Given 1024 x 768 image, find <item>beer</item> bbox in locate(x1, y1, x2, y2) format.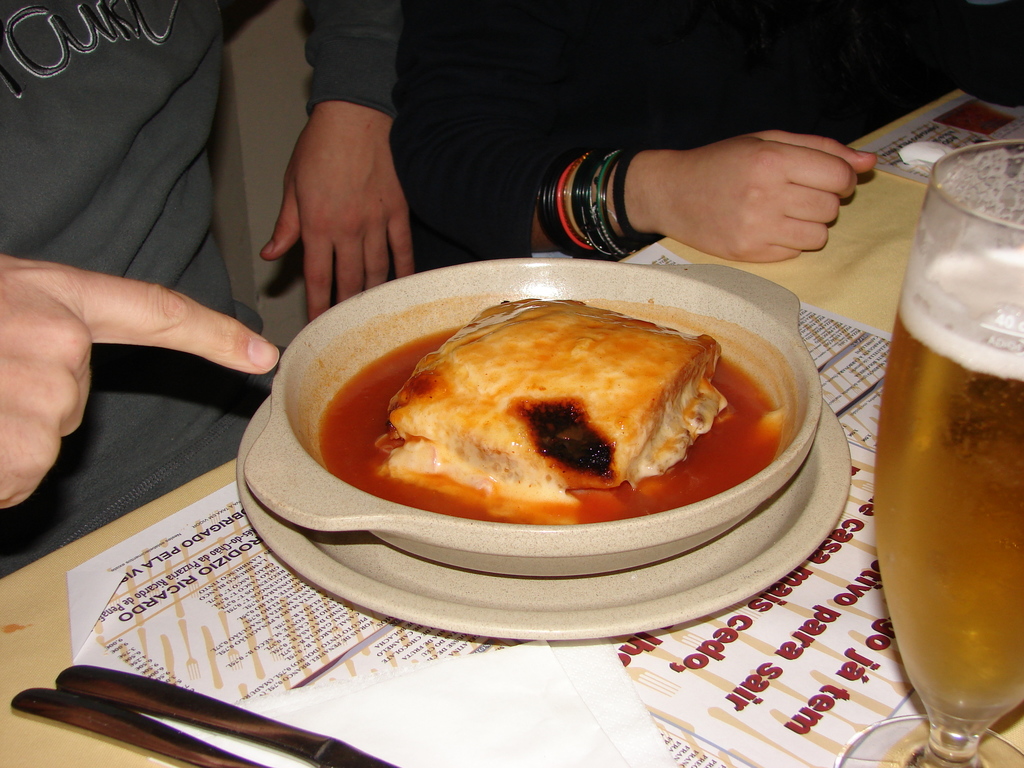
locate(831, 140, 1023, 764).
